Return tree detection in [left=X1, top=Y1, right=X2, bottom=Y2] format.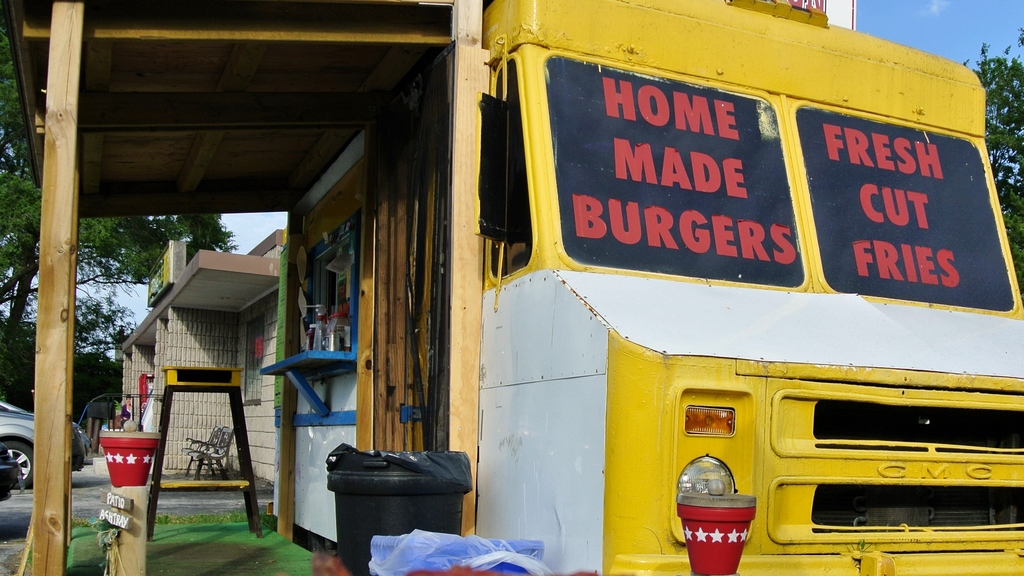
[left=0, top=327, right=140, bottom=418].
